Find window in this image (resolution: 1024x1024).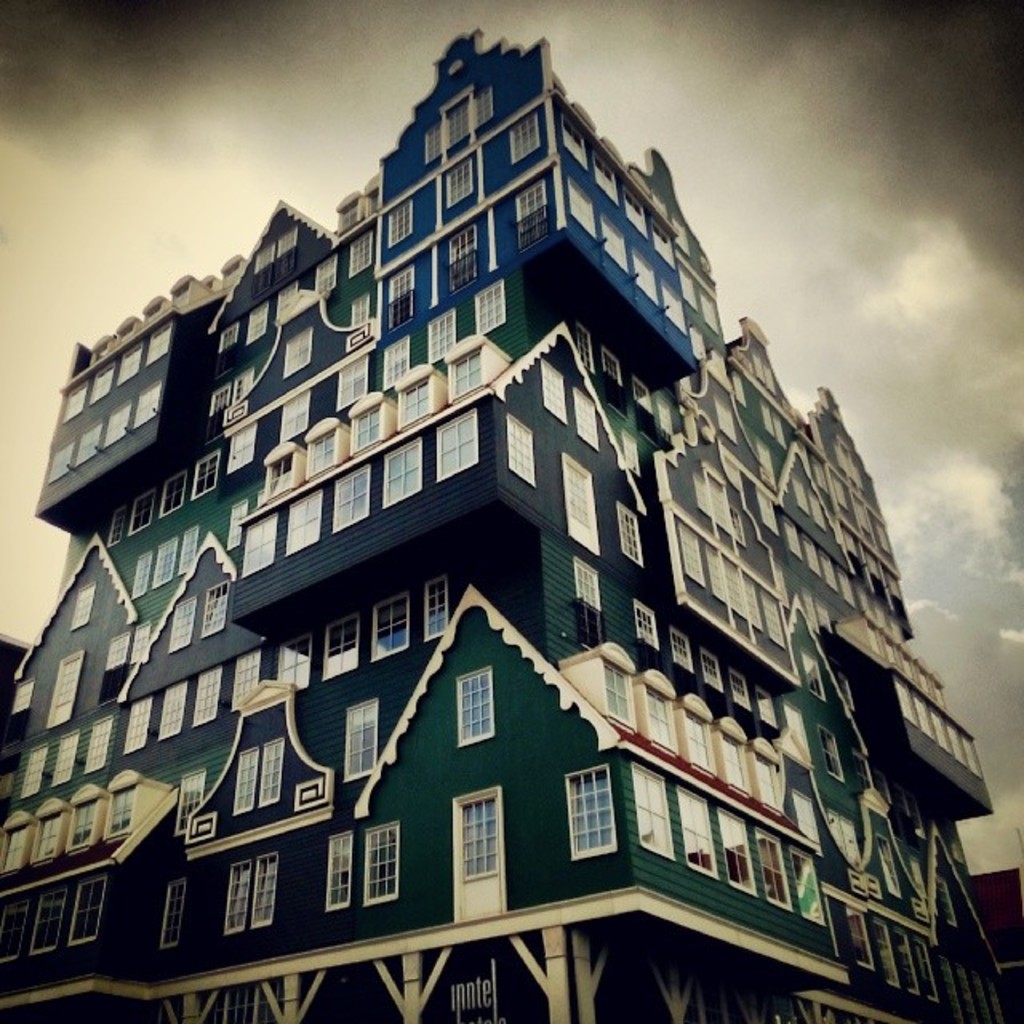
BBox(288, 490, 326, 557).
